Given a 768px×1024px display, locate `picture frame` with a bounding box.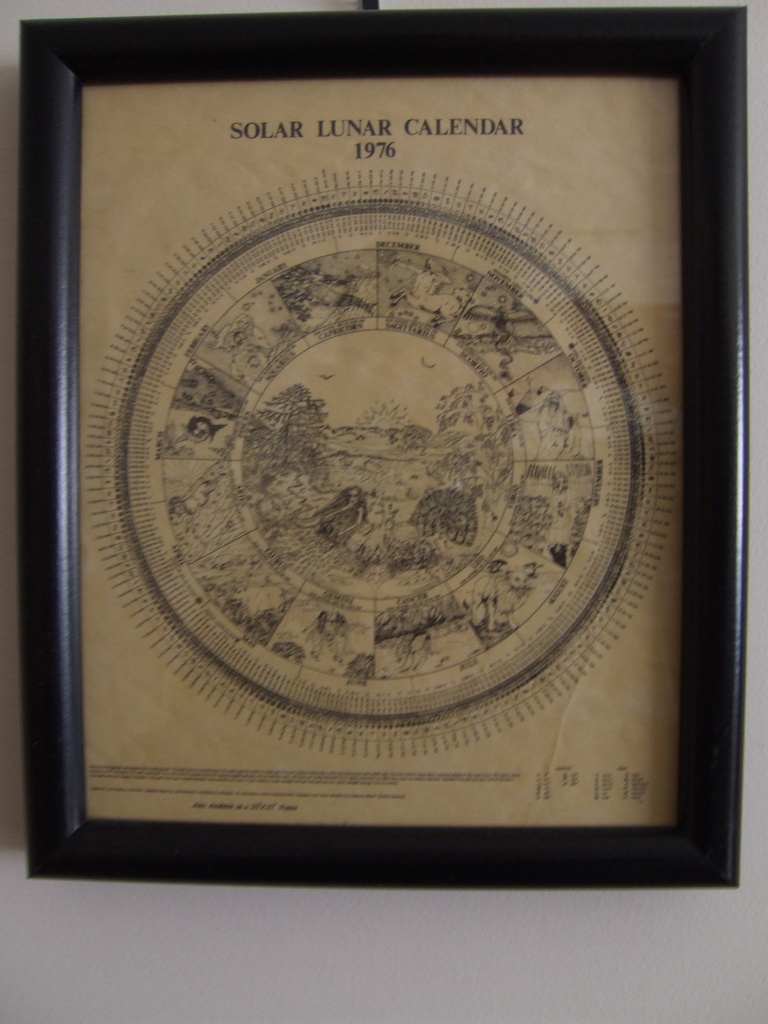
Located: select_region(0, 0, 739, 952).
